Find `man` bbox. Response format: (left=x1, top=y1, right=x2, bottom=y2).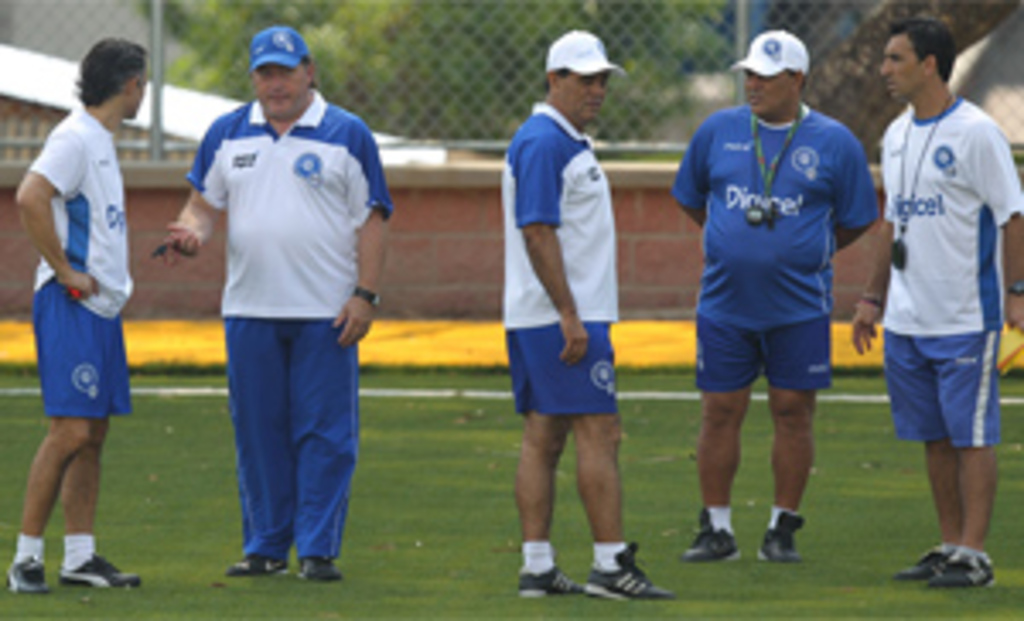
(left=672, top=24, right=877, bottom=563).
